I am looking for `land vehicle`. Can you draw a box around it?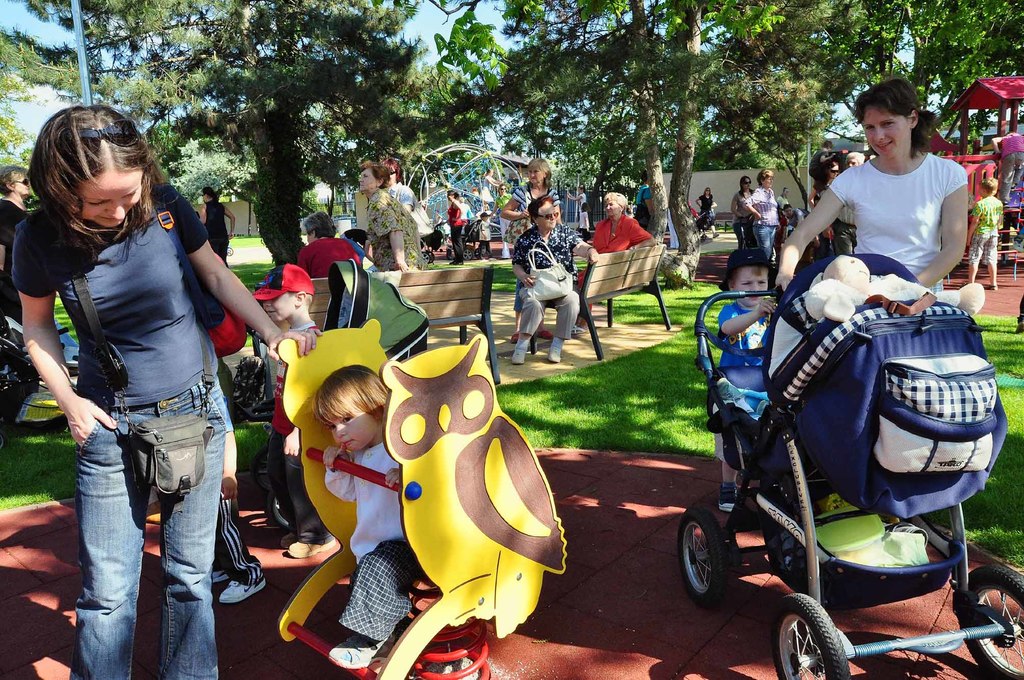
Sure, the bounding box is bbox=[695, 290, 1020, 672].
